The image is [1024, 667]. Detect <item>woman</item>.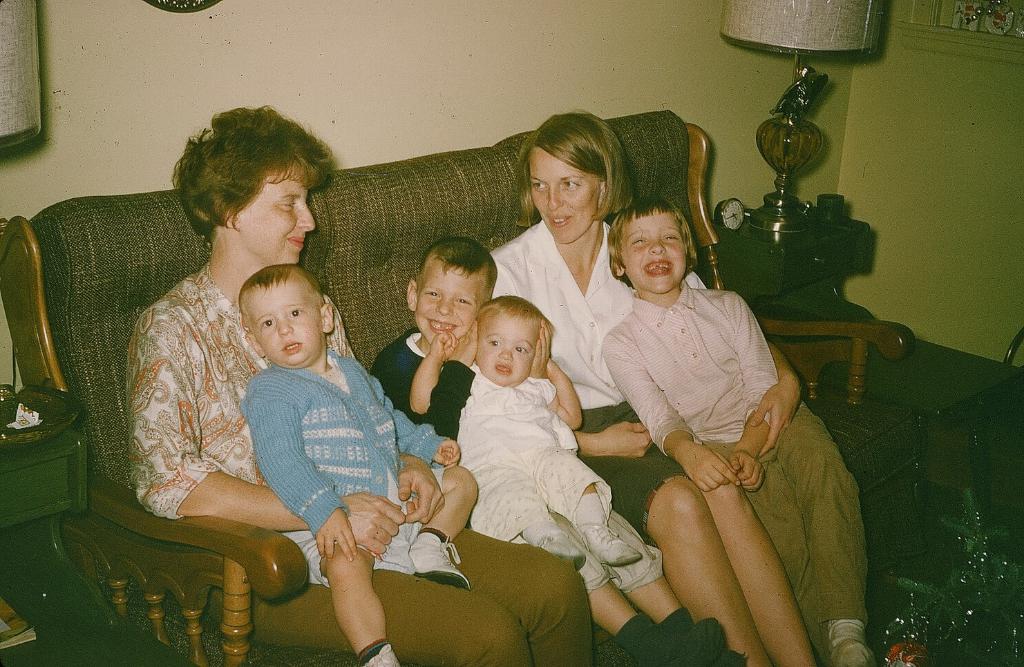
Detection: (x1=492, y1=110, x2=826, y2=666).
